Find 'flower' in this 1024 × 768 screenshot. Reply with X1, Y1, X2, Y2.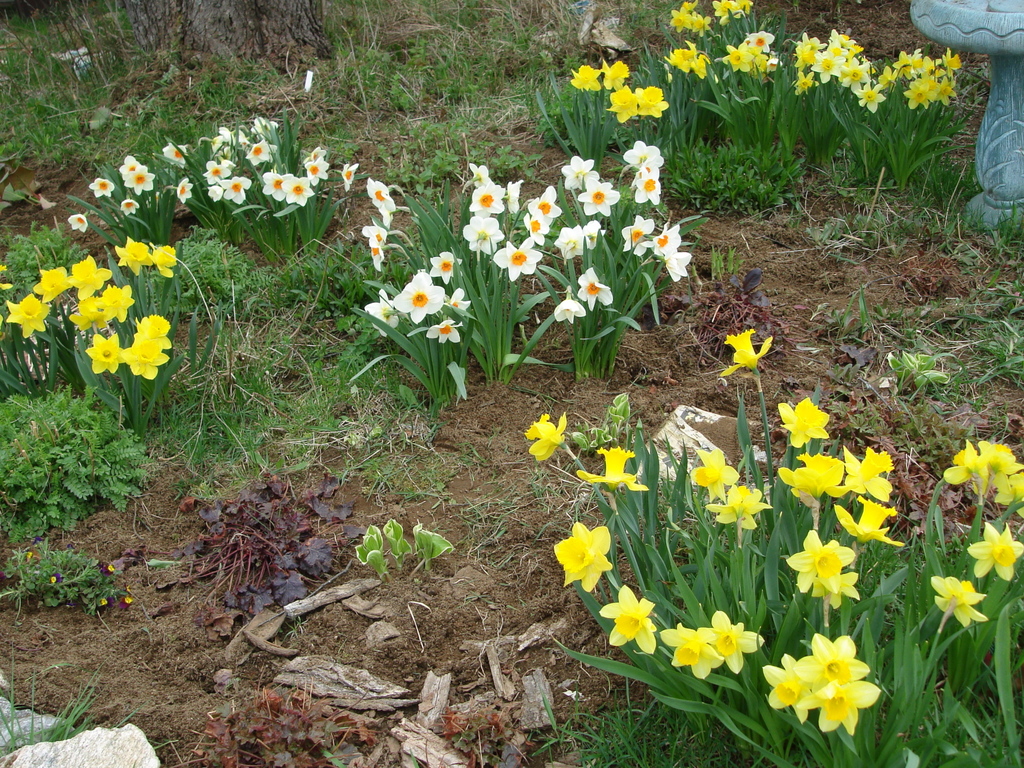
776, 452, 842, 496.
